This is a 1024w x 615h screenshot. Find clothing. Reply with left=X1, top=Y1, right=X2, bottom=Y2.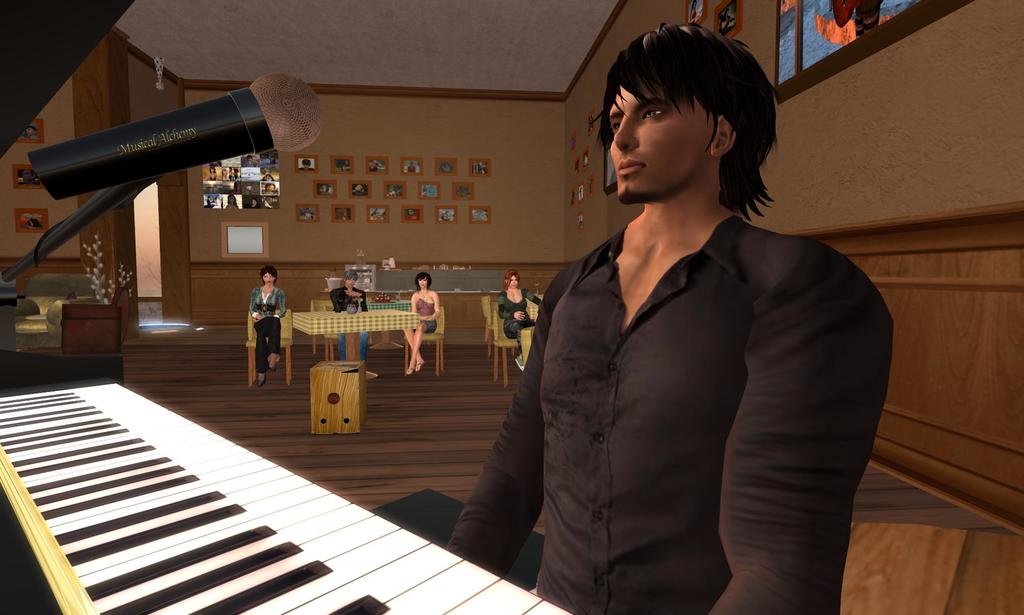
left=502, top=174, right=890, bottom=612.
